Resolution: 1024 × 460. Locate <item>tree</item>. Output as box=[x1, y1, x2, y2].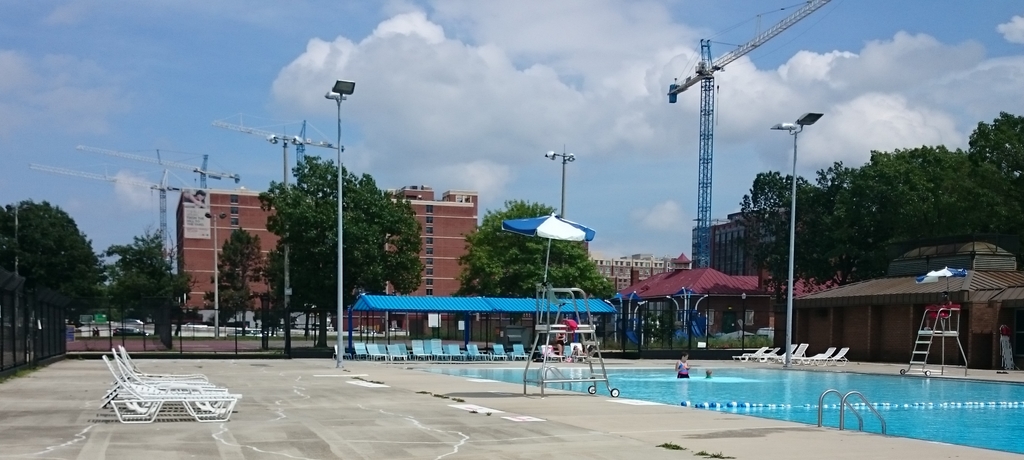
box=[457, 200, 599, 351].
